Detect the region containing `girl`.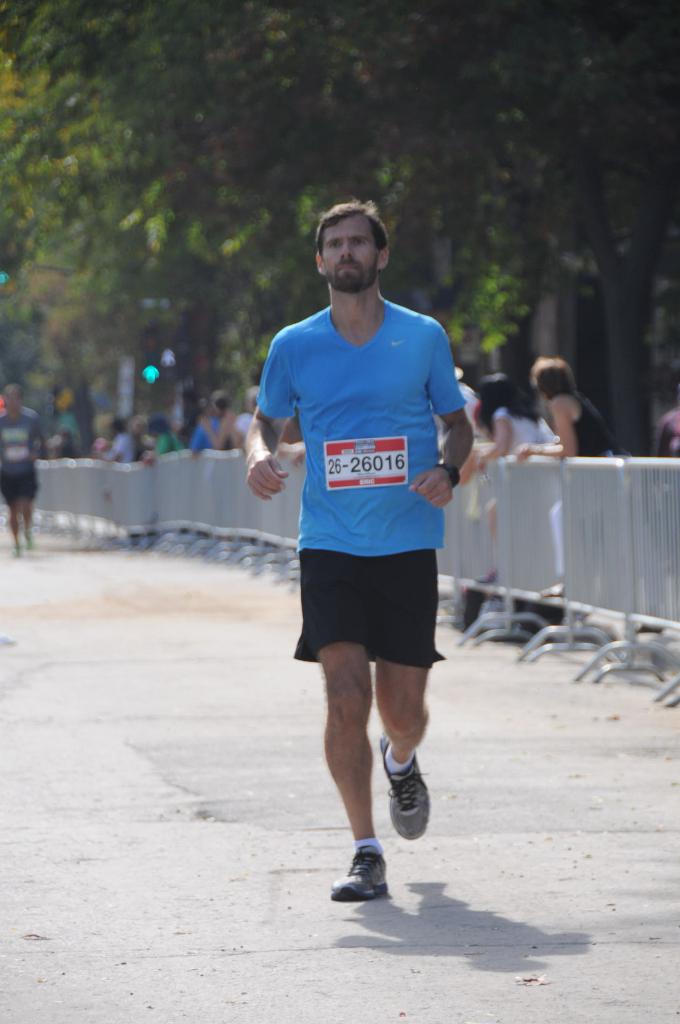
detection(514, 356, 619, 600).
